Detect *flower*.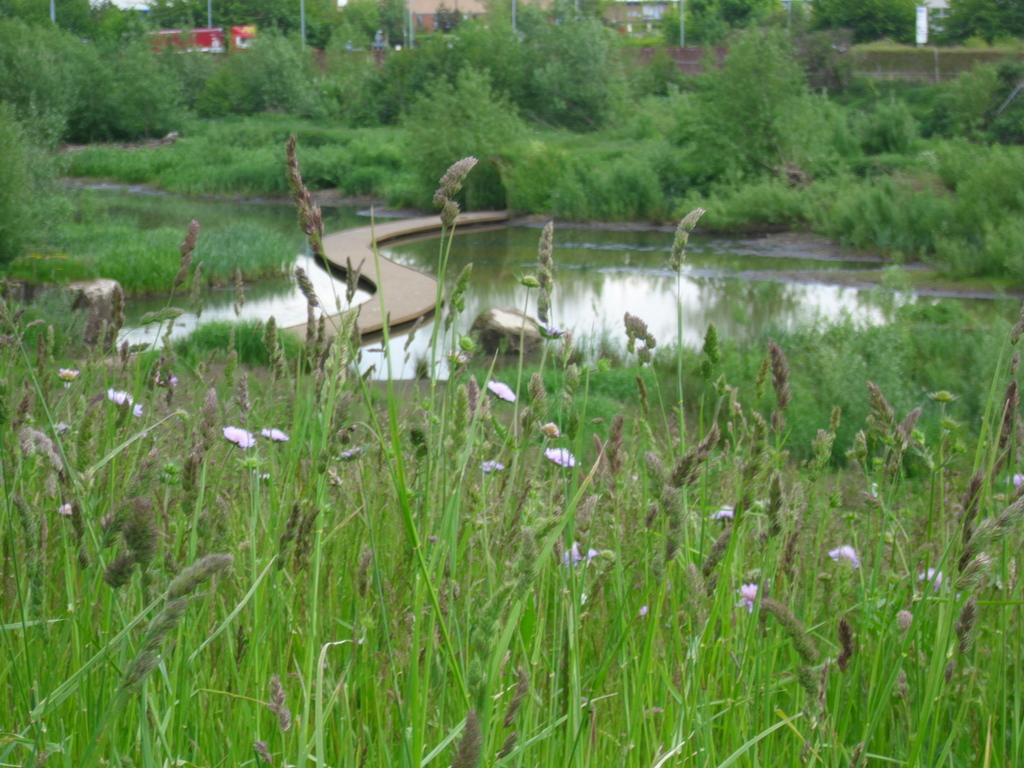
Detected at <bbox>222, 424, 255, 452</bbox>.
